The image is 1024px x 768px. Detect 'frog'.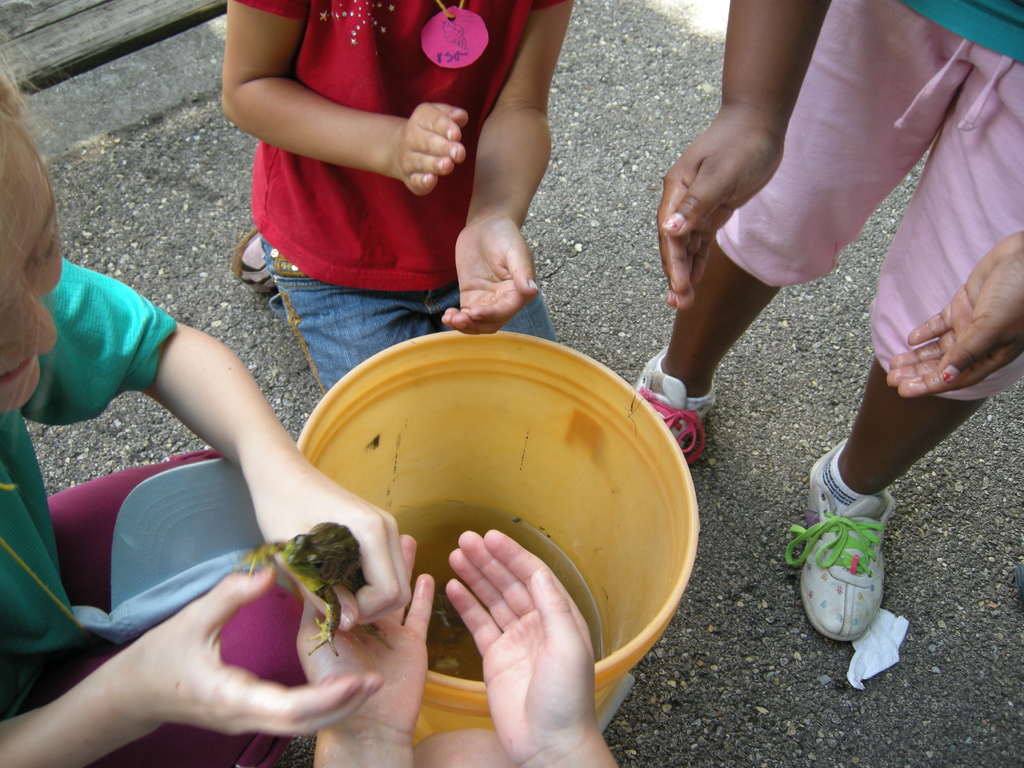
Detection: locate(233, 524, 384, 658).
